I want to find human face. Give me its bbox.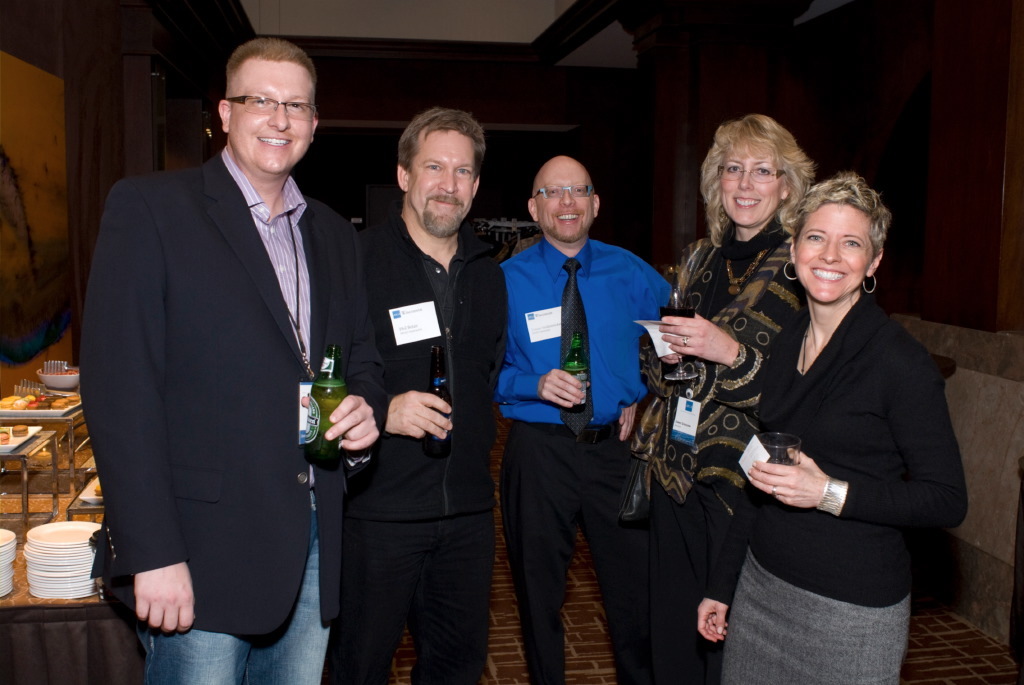
[left=538, top=156, right=594, bottom=240].
